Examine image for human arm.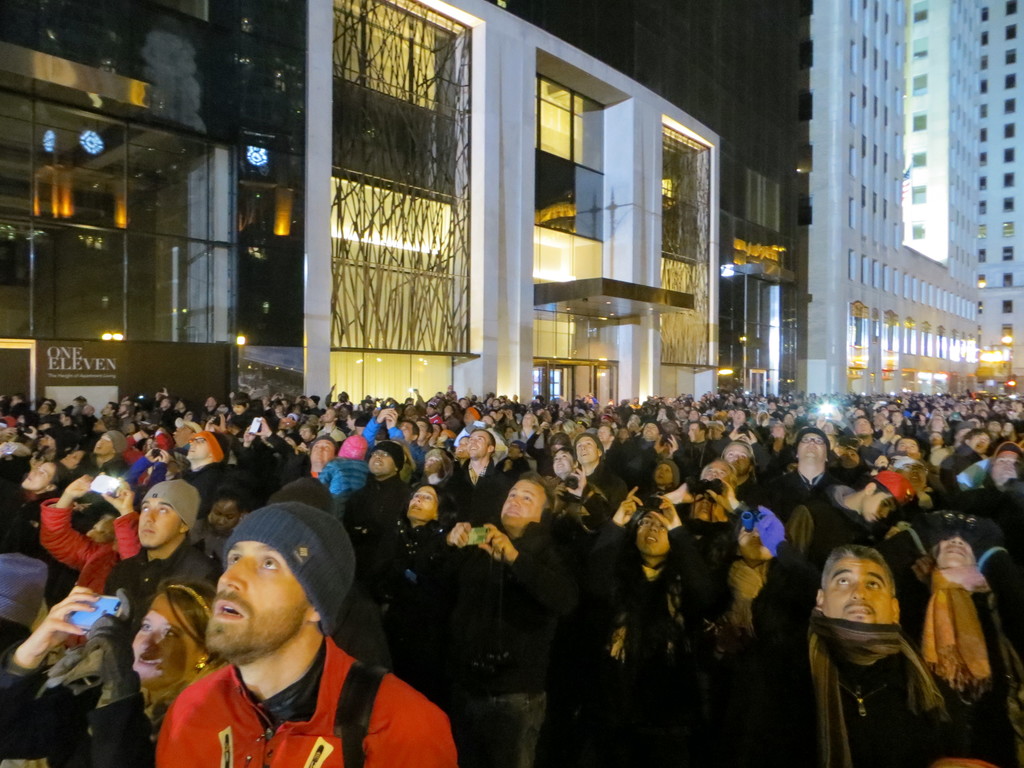
Examination result: 612, 486, 646, 522.
